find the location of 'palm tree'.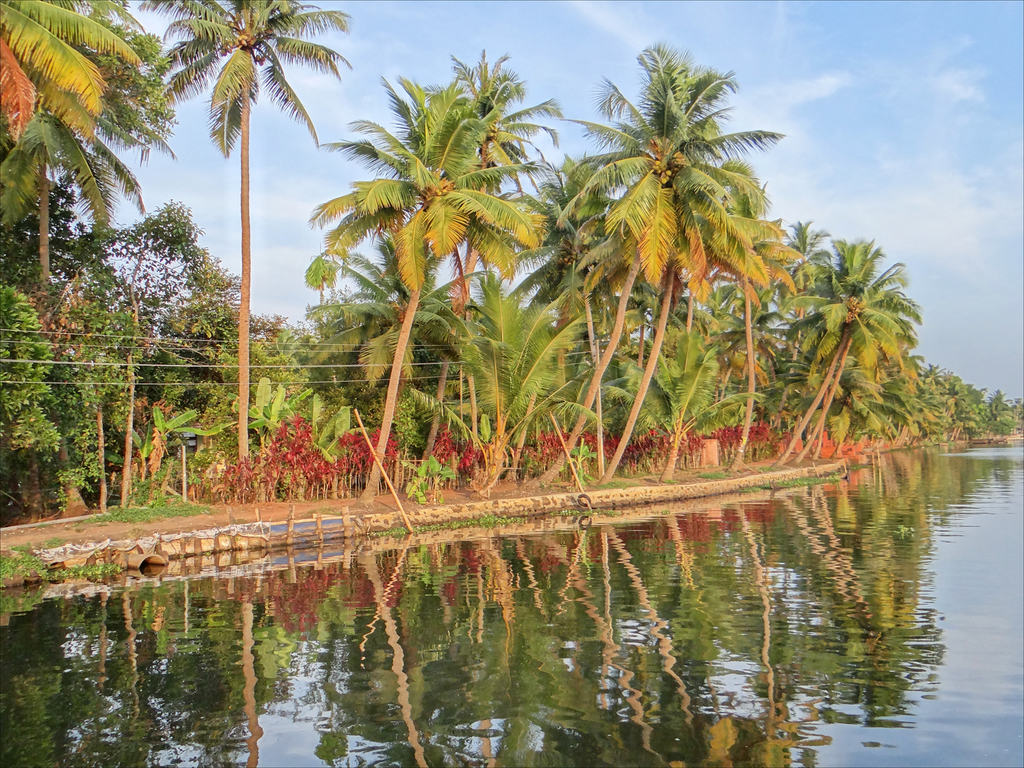
Location: BBox(340, 109, 507, 484).
